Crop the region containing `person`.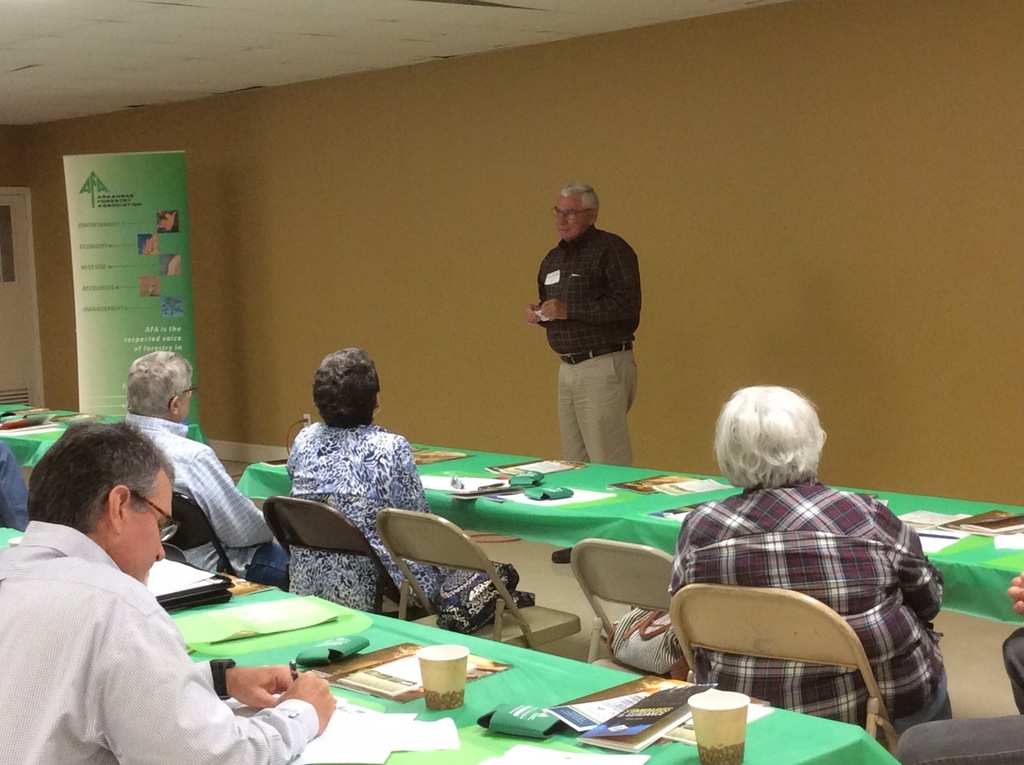
Crop region: (669,387,945,742).
